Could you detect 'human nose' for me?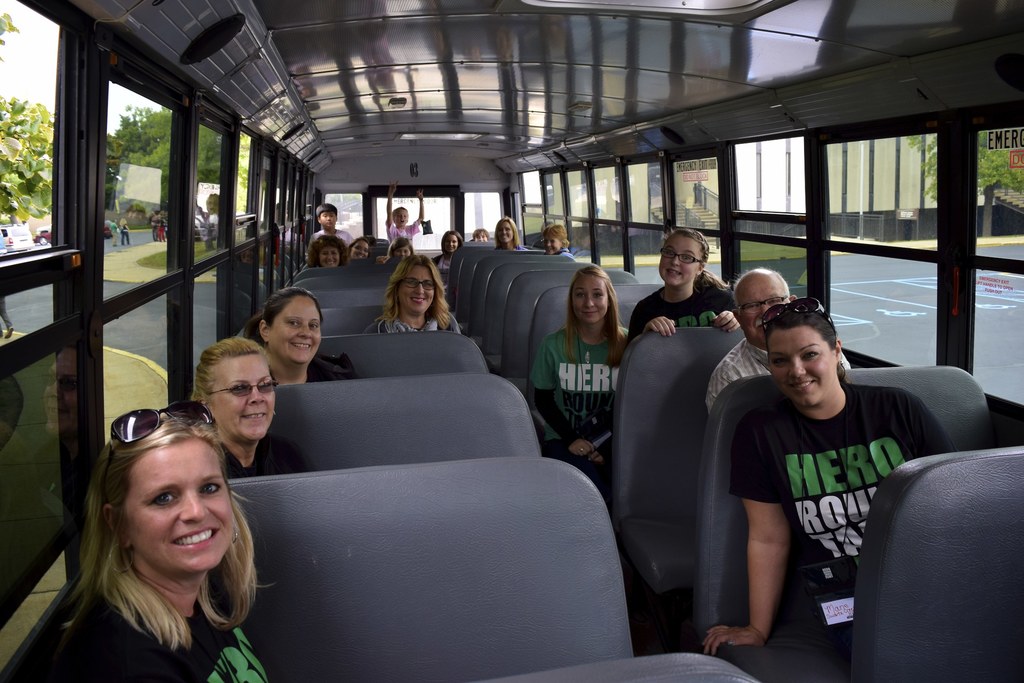
Detection result: 326:256:331:259.
